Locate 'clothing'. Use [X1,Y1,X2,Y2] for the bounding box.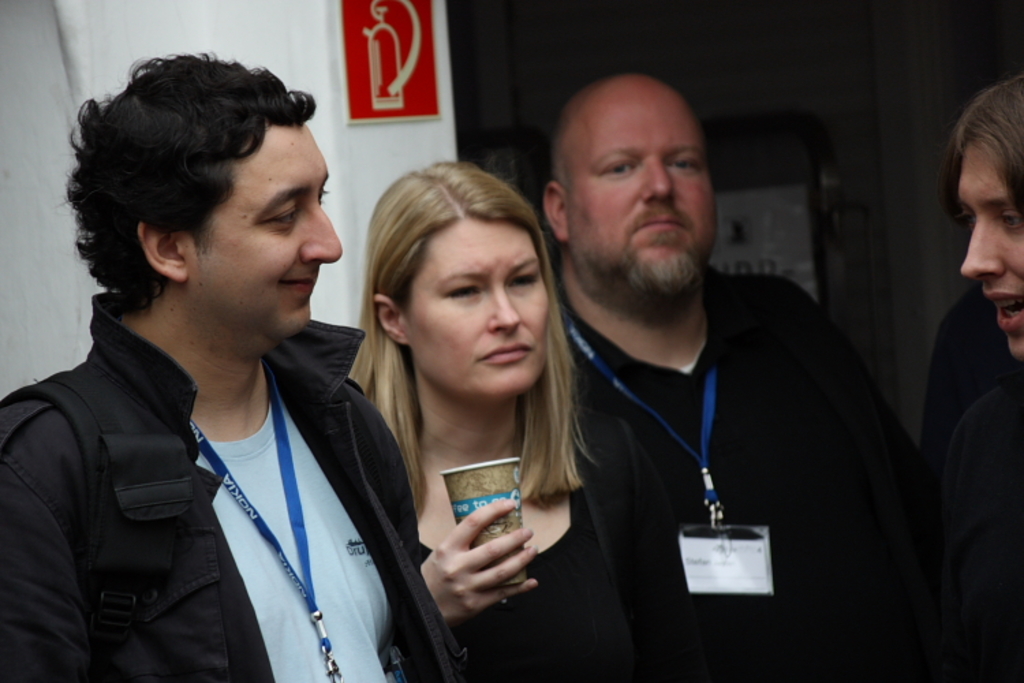
[4,232,419,678].
